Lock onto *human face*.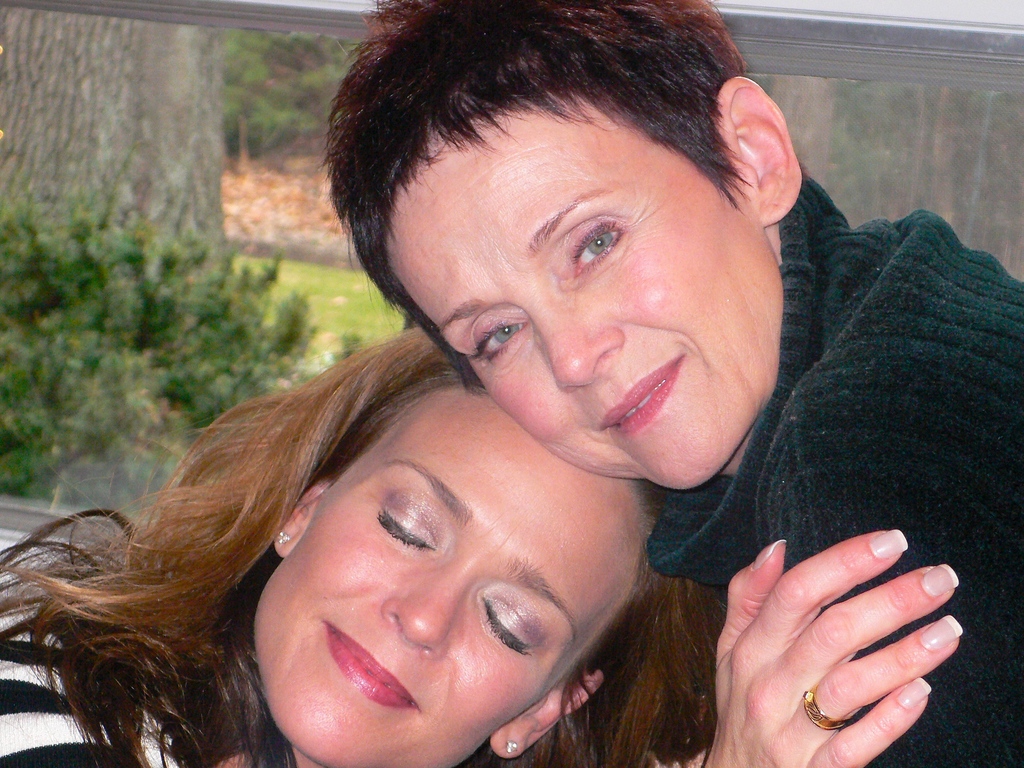
Locked: [x1=250, y1=385, x2=643, y2=767].
